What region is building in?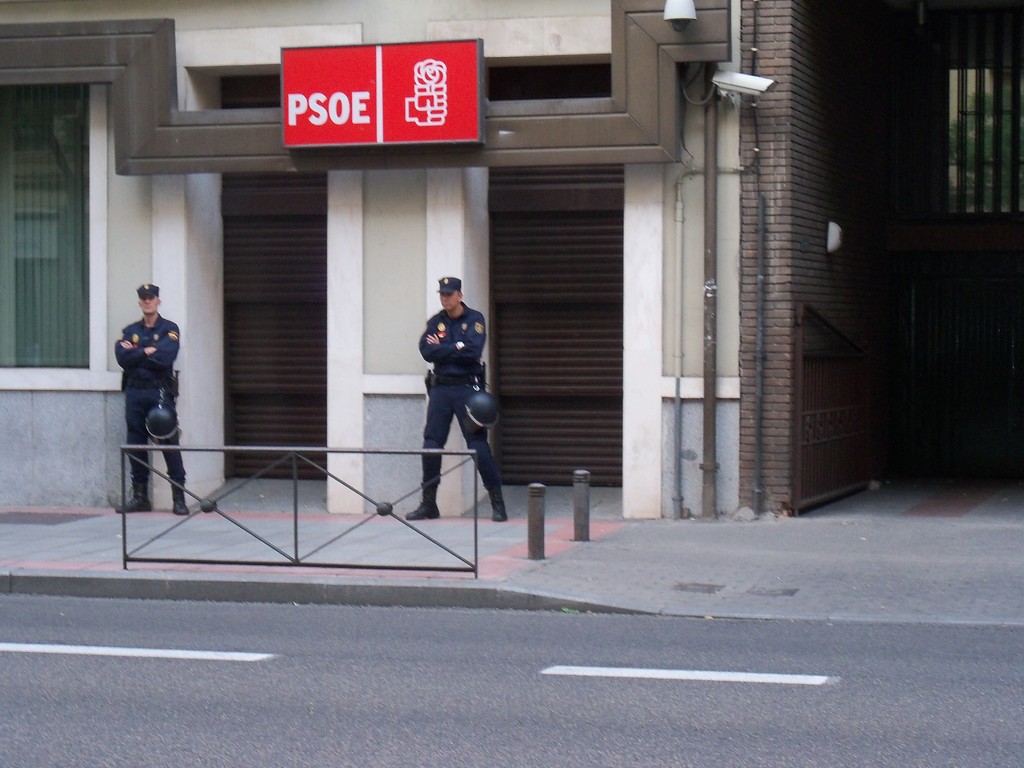
0:0:742:522.
